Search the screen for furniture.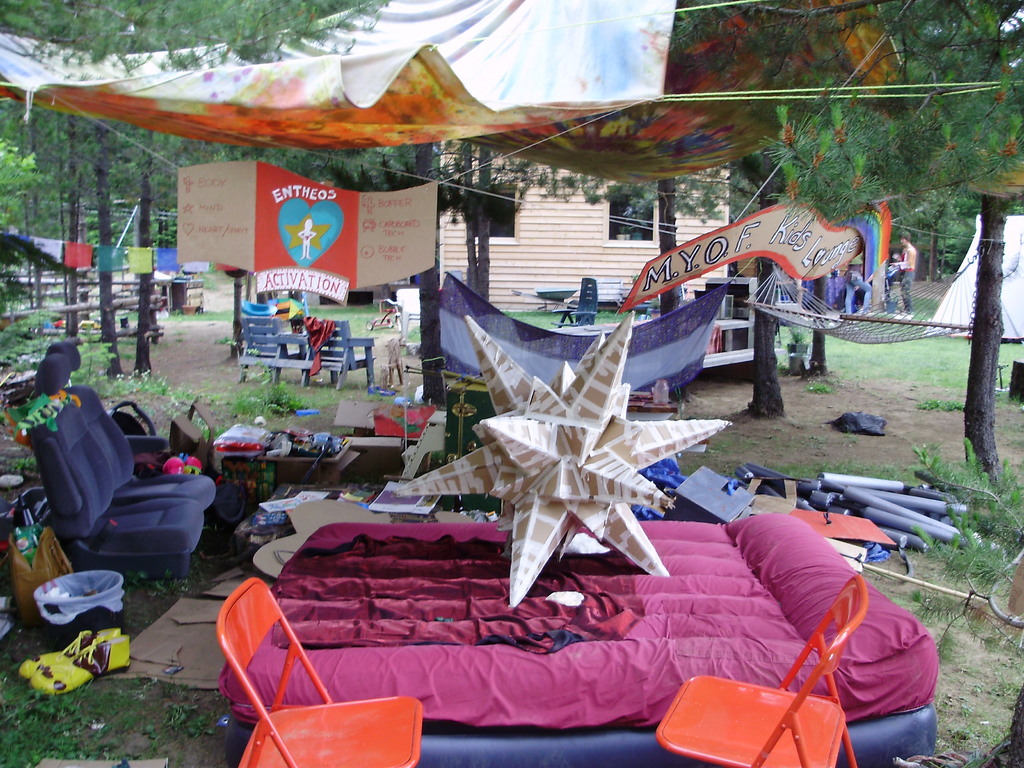
Found at x1=28, y1=357, x2=202, y2=580.
